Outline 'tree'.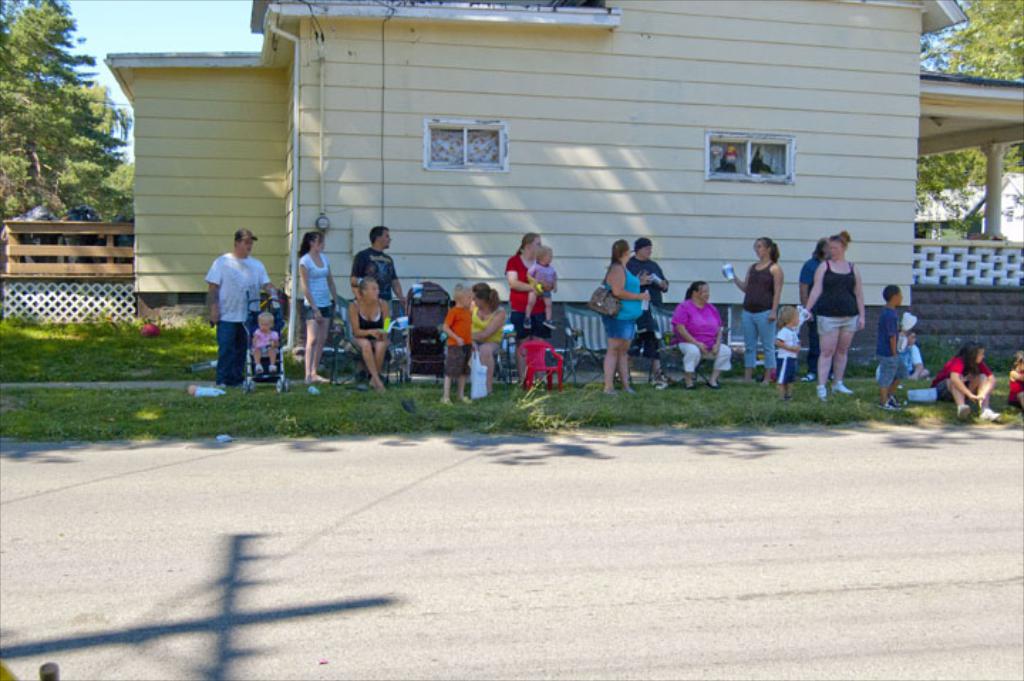
Outline: left=914, top=3, right=1023, bottom=213.
